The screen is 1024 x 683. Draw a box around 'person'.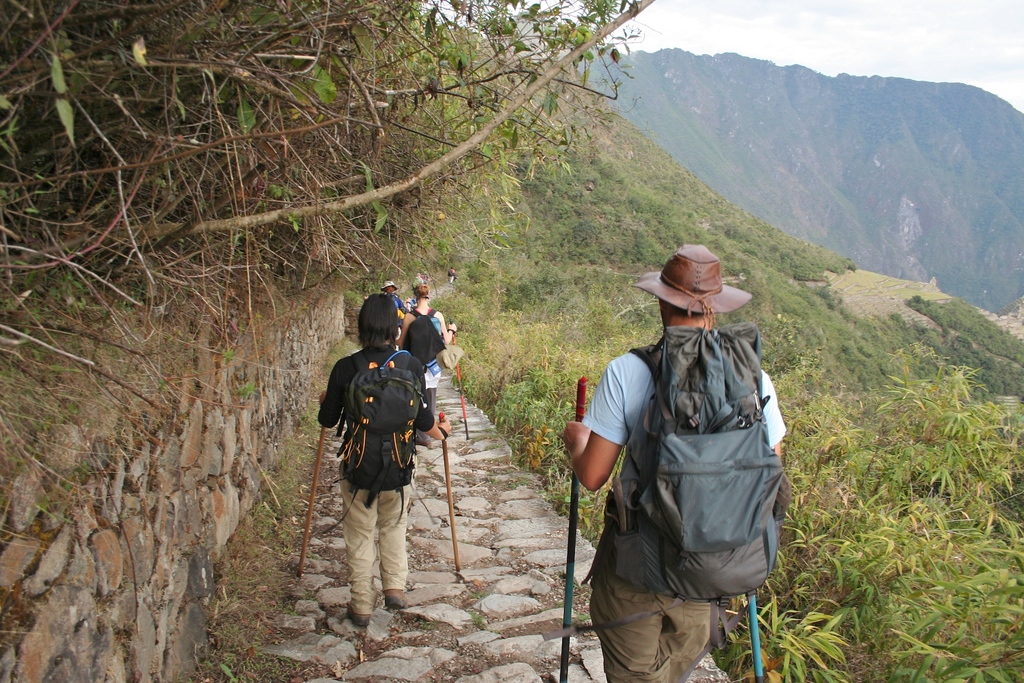
bbox=[384, 277, 410, 313].
